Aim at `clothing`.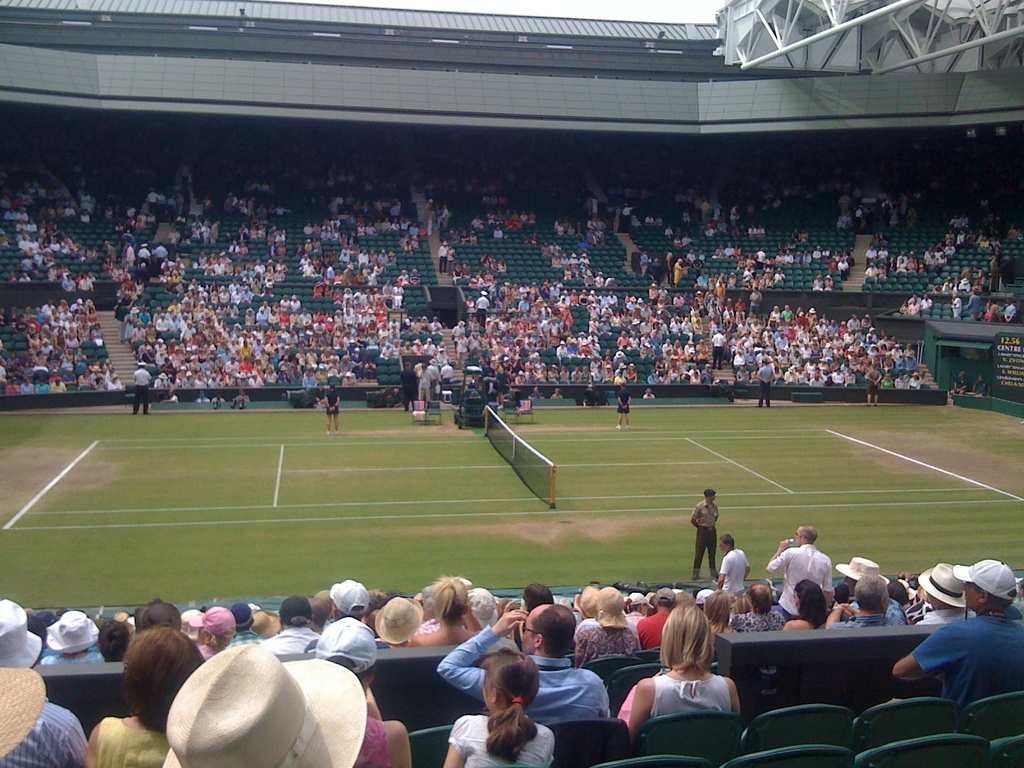
Aimed at detection(692, 500, 719, 575).
